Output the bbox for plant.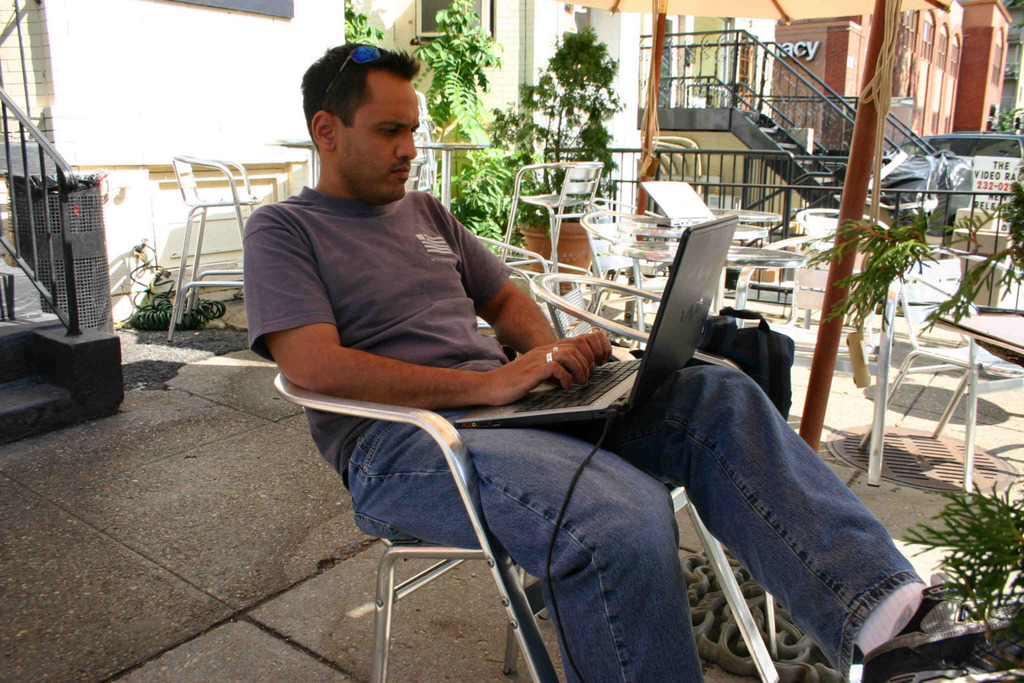
{"x1": 813, "y1": 167, "x2": 1023, "y2": 337}.
